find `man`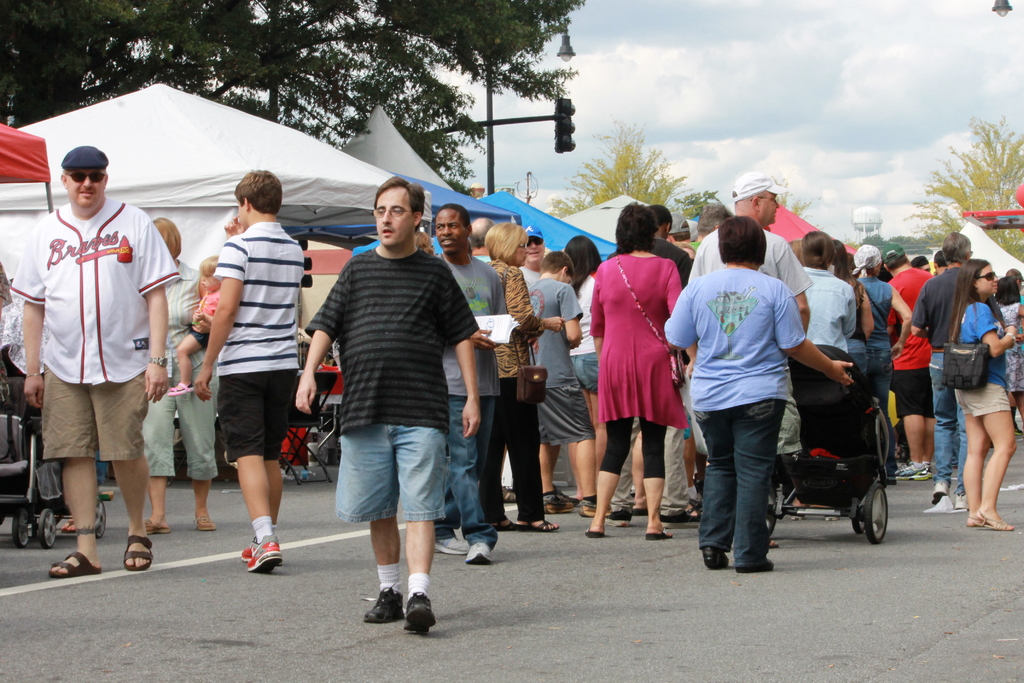
[884,243,934,477]
